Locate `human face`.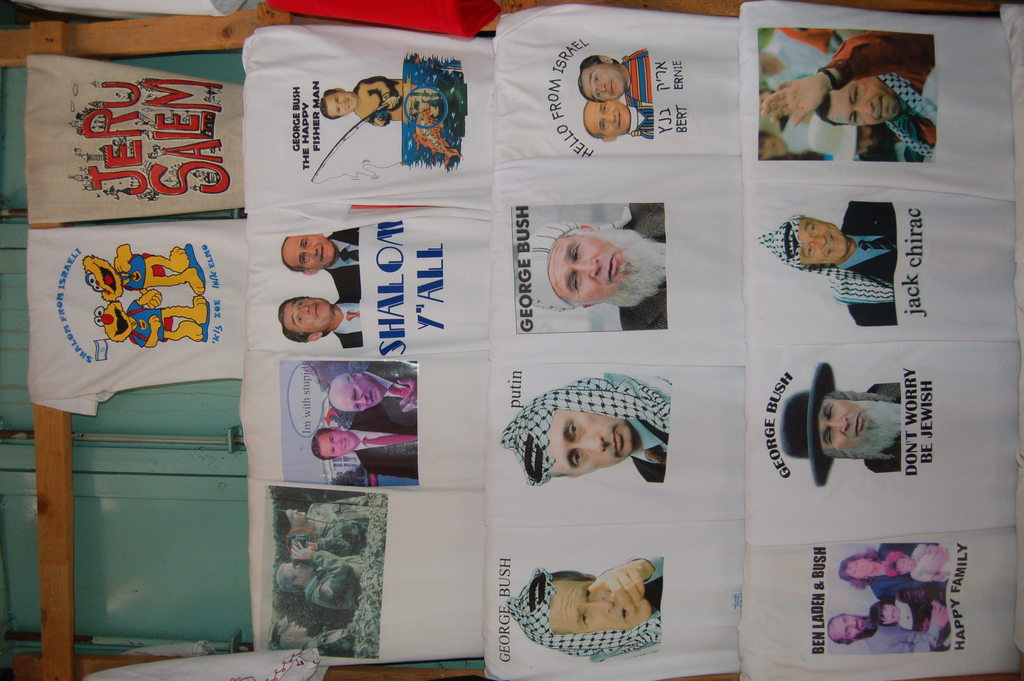
Bounding box: 548:582:653:636.
